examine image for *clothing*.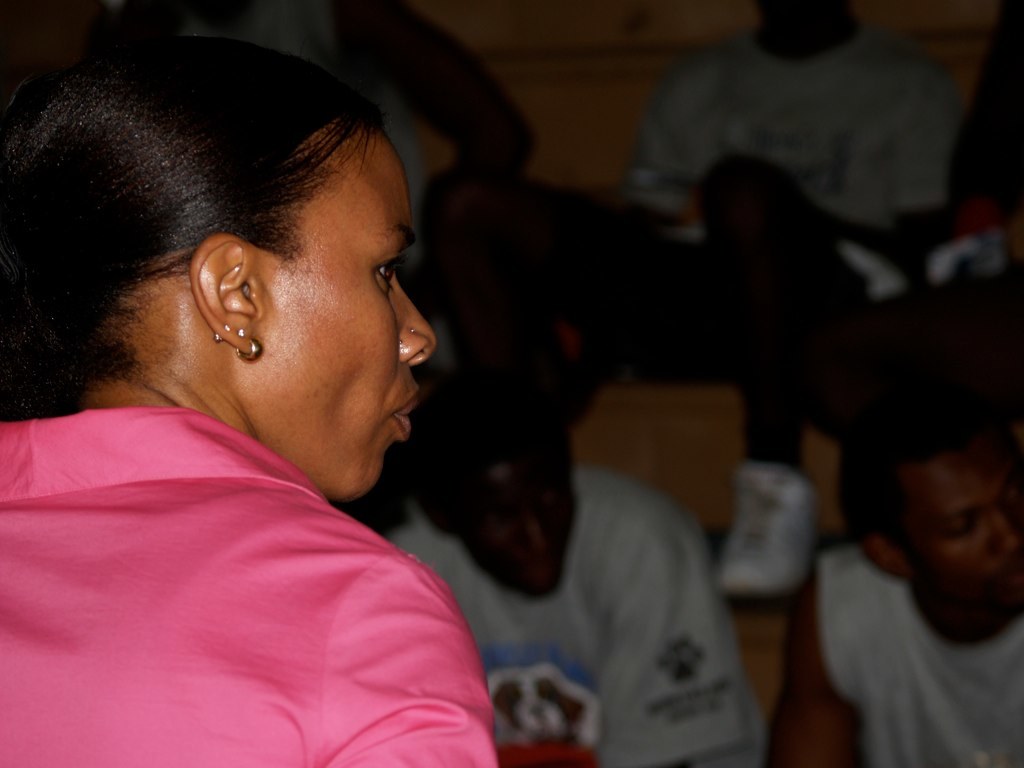
Examination result: {"x1": 173, "y1": 0, "x2": 529, "y2": 311}.
